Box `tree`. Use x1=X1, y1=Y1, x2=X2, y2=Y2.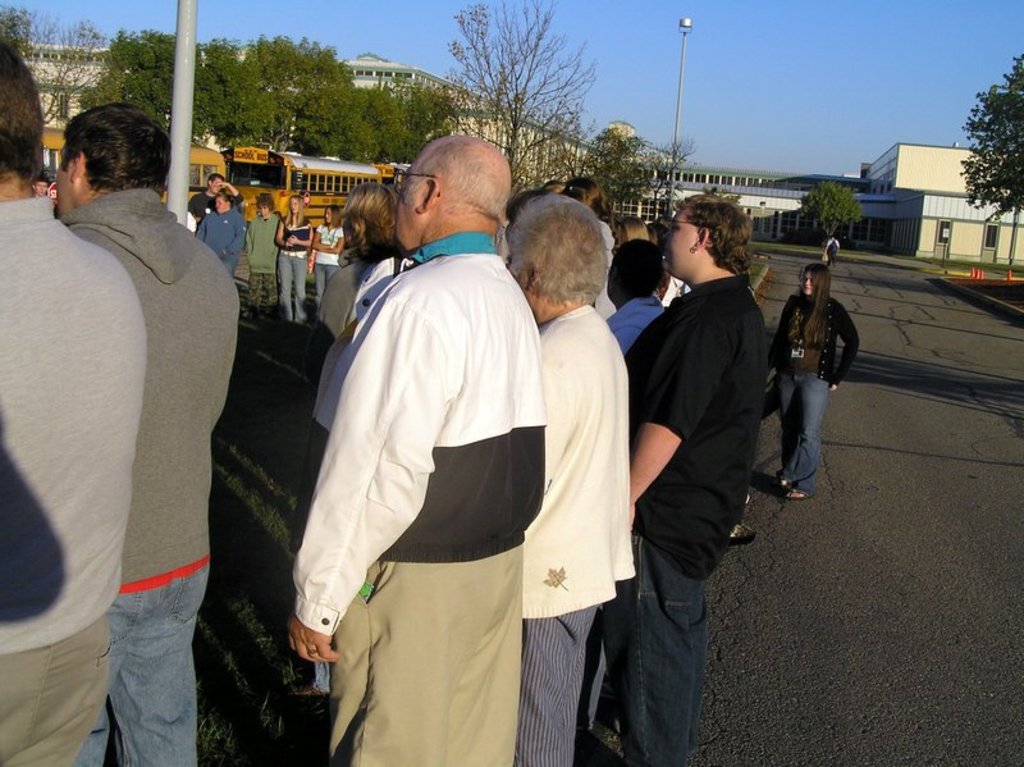
x1=0, y1=8, x2=93, y2=142.
